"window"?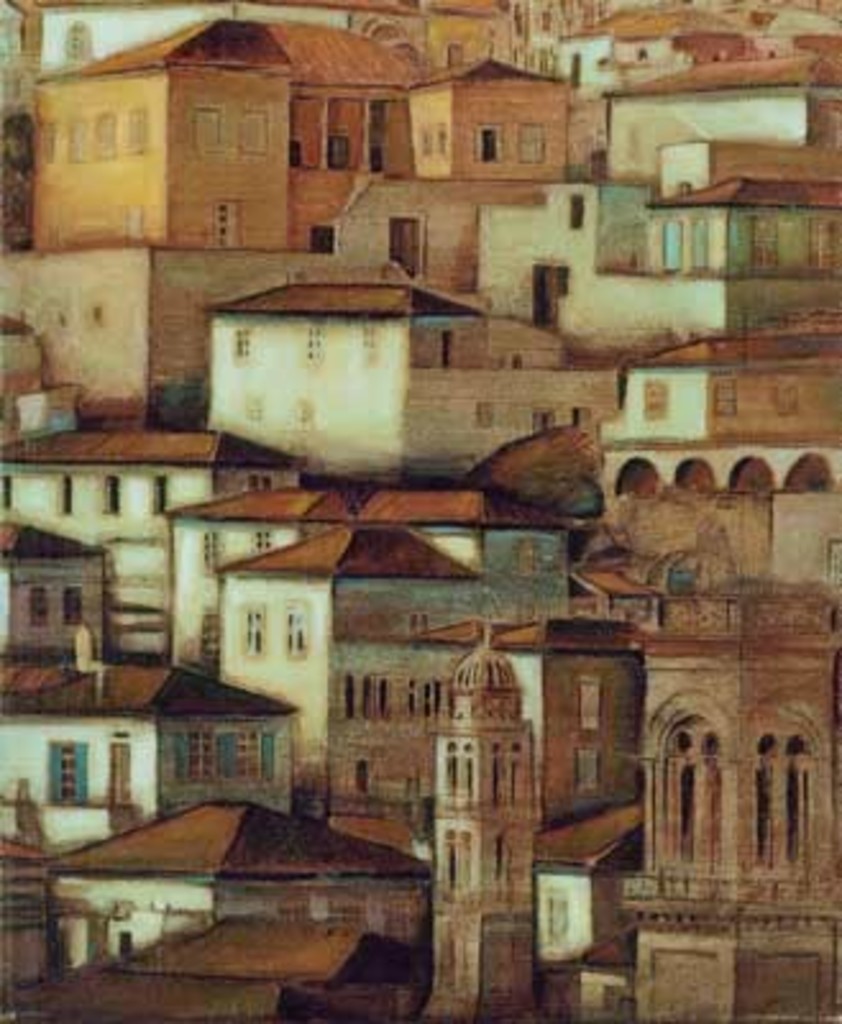
pyautogui.locateOnScreen(709, 369, 737, 417)
